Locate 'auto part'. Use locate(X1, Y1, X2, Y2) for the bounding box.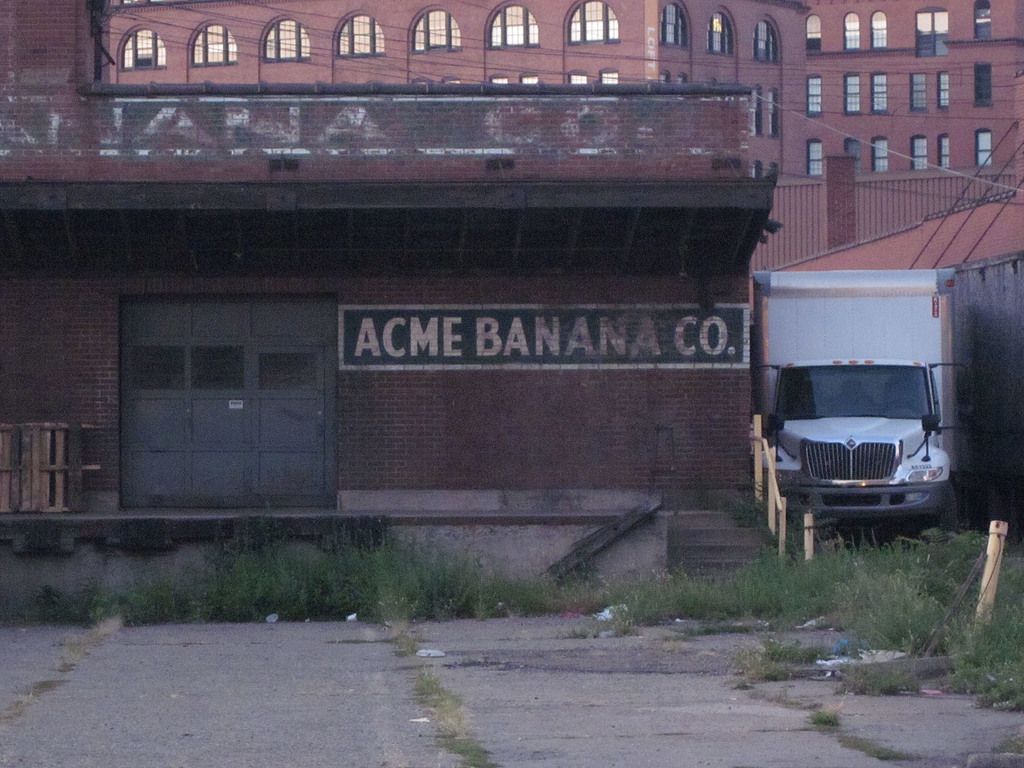
locate(780, 479, 952, 519).
